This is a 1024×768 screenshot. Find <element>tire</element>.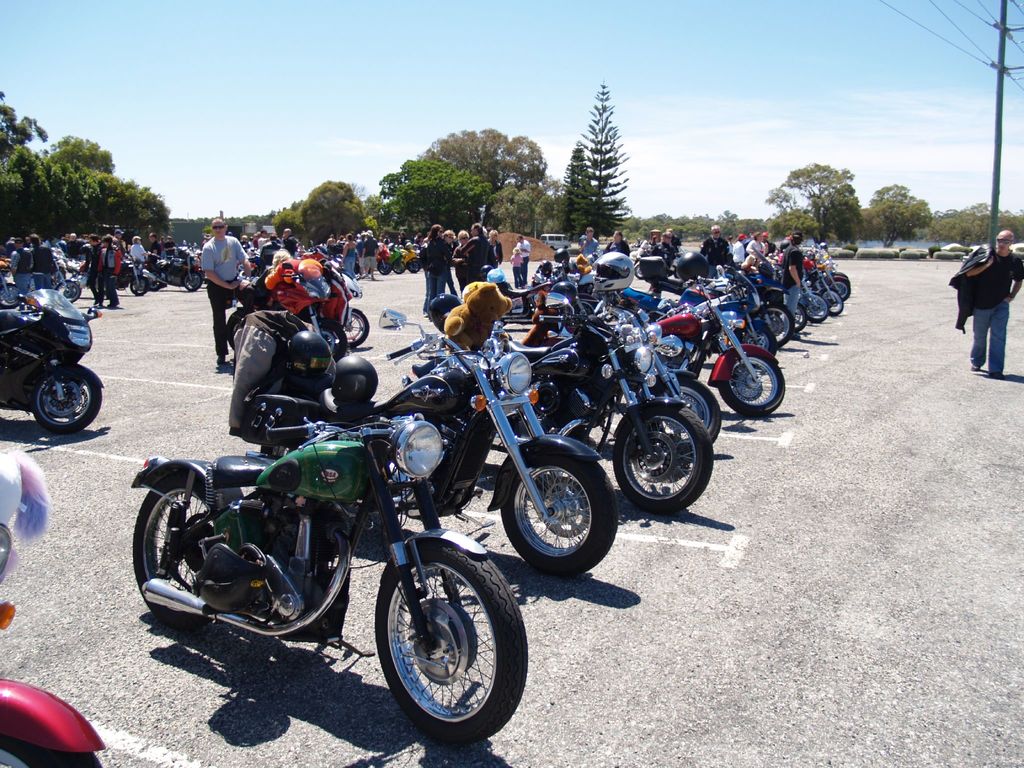
Bounding box: left=817, top=286, right=847, bottom=311.
